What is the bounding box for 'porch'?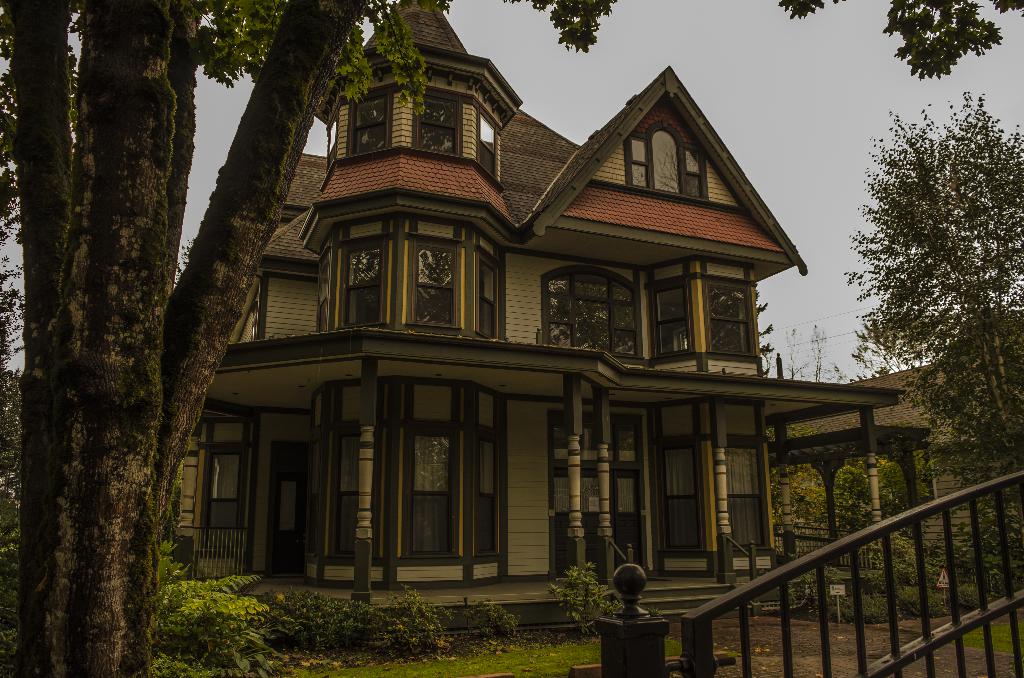
[left=246, top=563, right=906, bottom=623].
